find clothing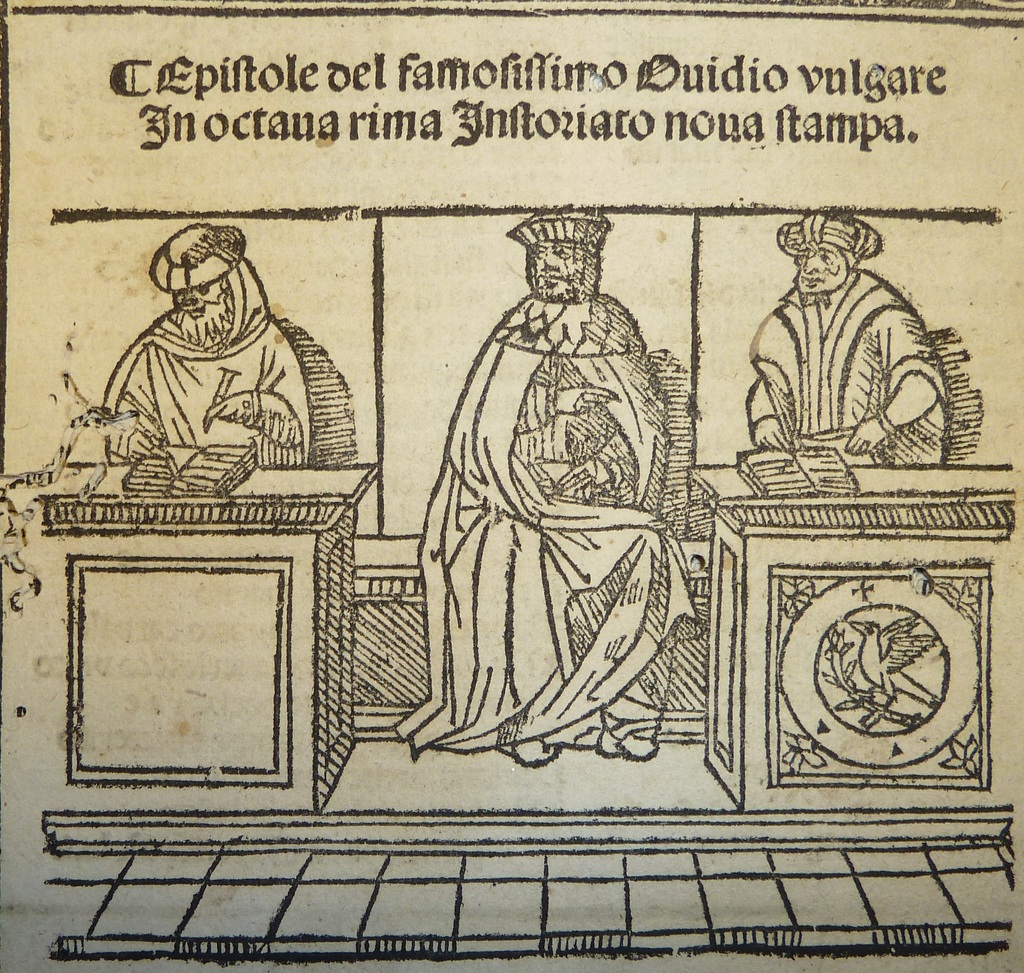
pyautogui.locateOnScreen(72, 224, 358, 500)
